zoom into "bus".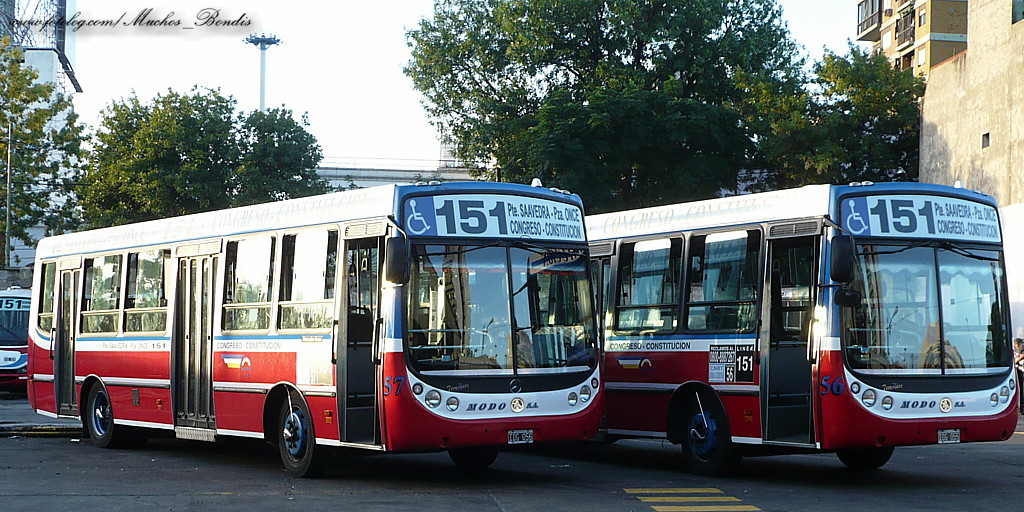
Zoom target: Rect(576, 178, 1017, 474).
